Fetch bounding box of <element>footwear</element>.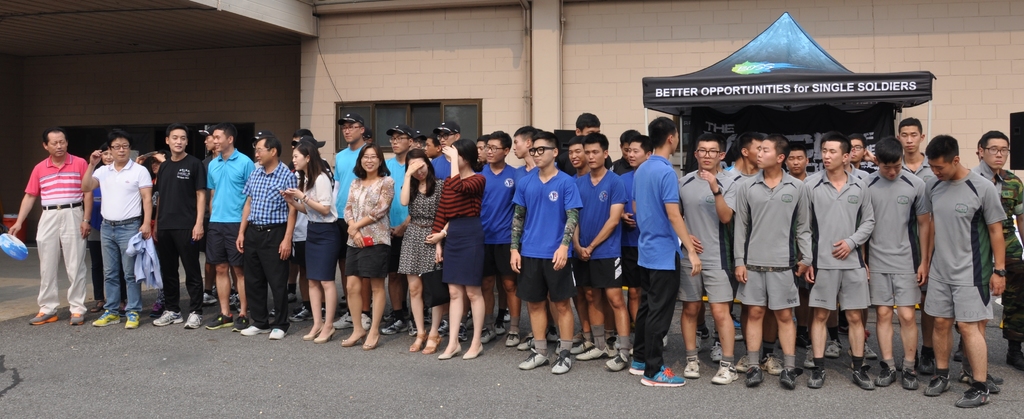
Bbox: left=807, top=368, right=824, bottom=391.
